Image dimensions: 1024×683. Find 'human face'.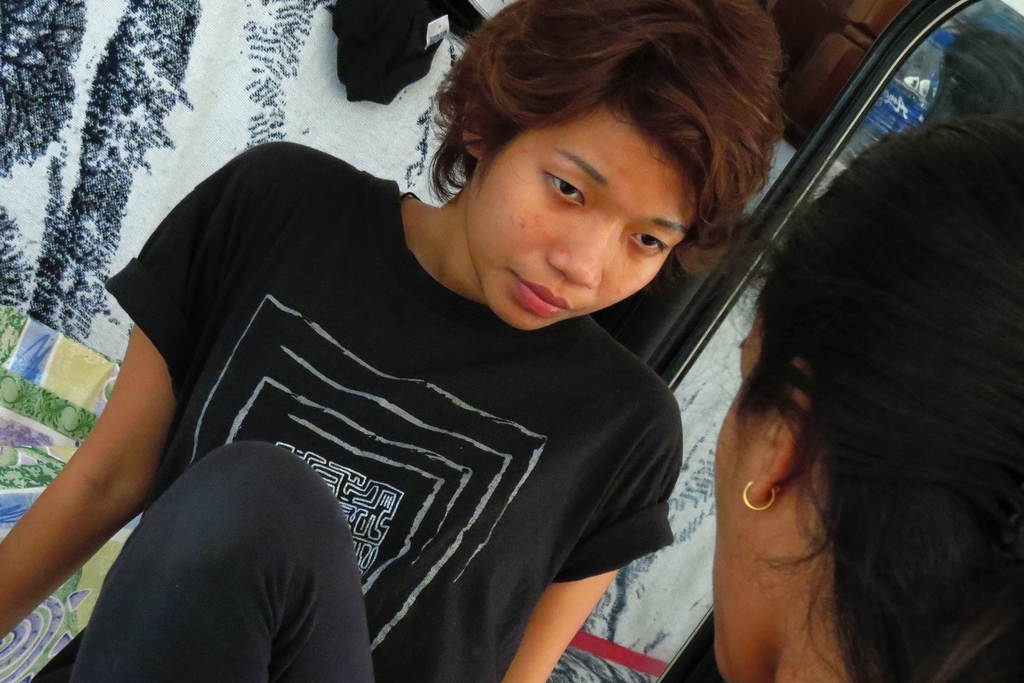
region(714, 304, 769, 682).
